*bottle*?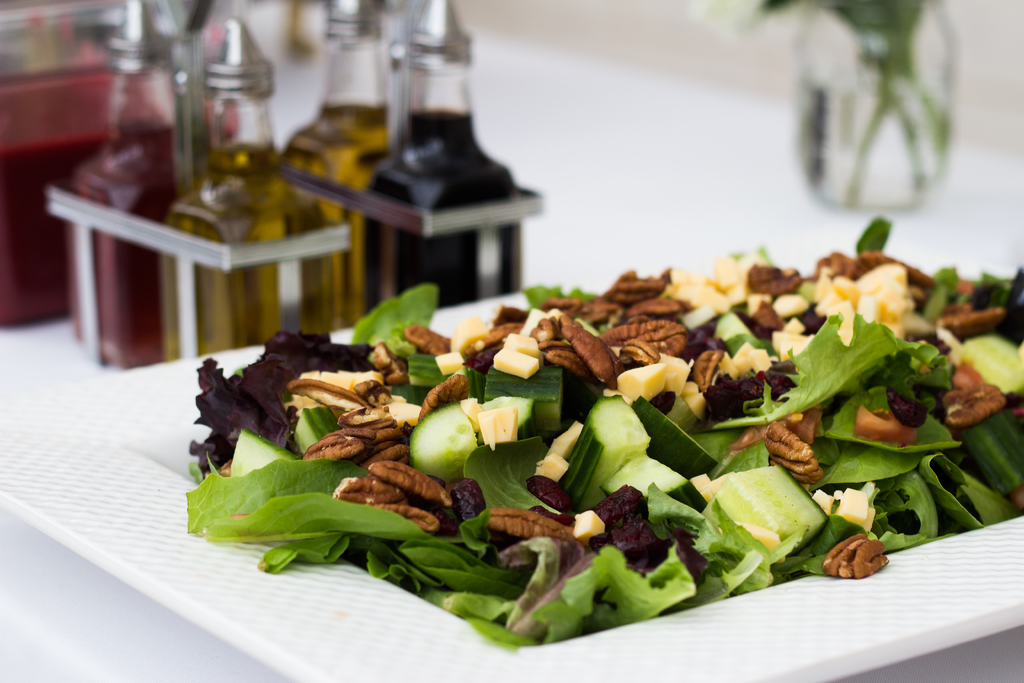
region(162, 15, 349, 364)
